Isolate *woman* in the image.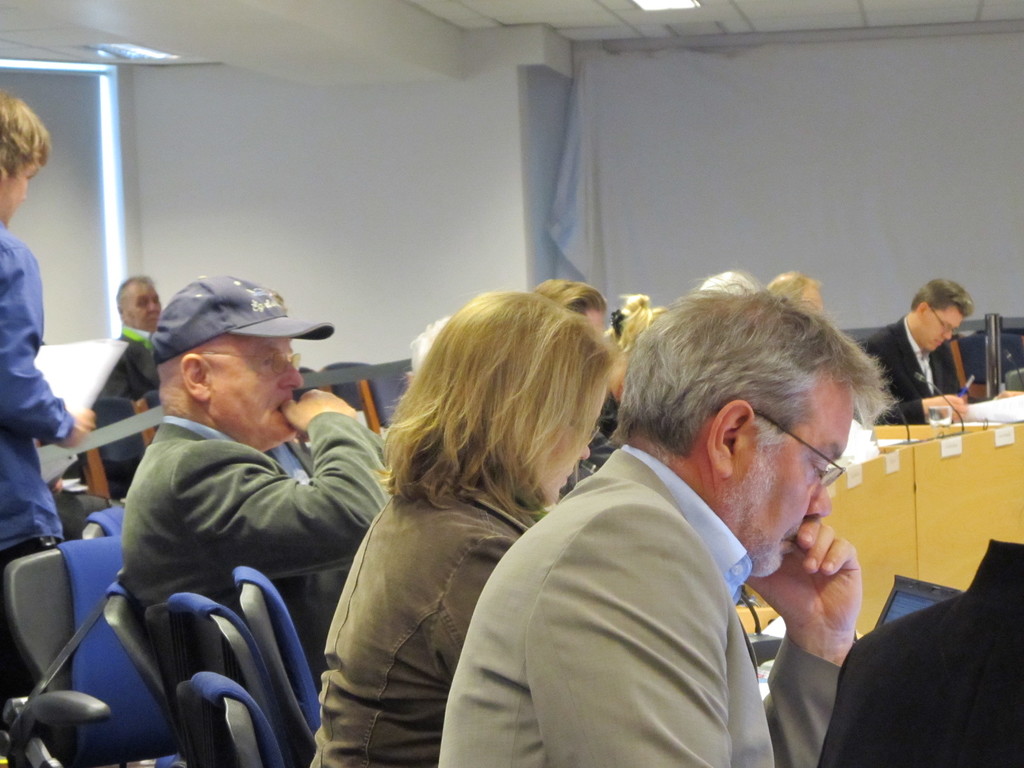
Isolated region: pyautogui.locateOnScreen(307, 265, 675, 758).
